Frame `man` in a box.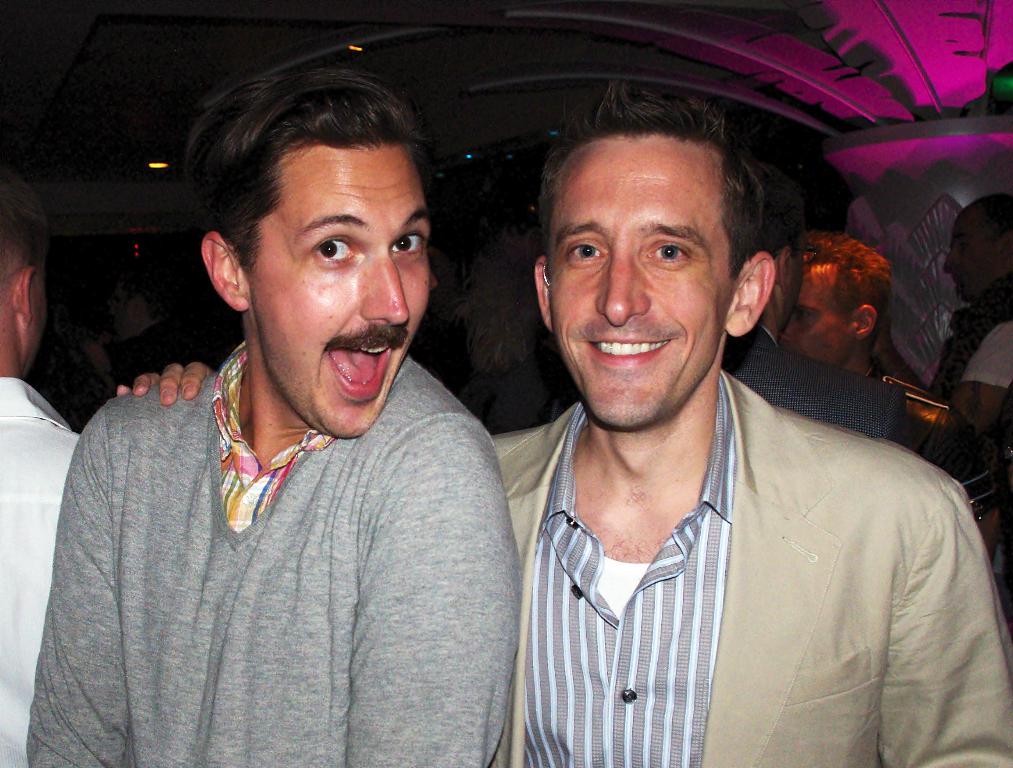
BBox(0, 187, 86, 767).
